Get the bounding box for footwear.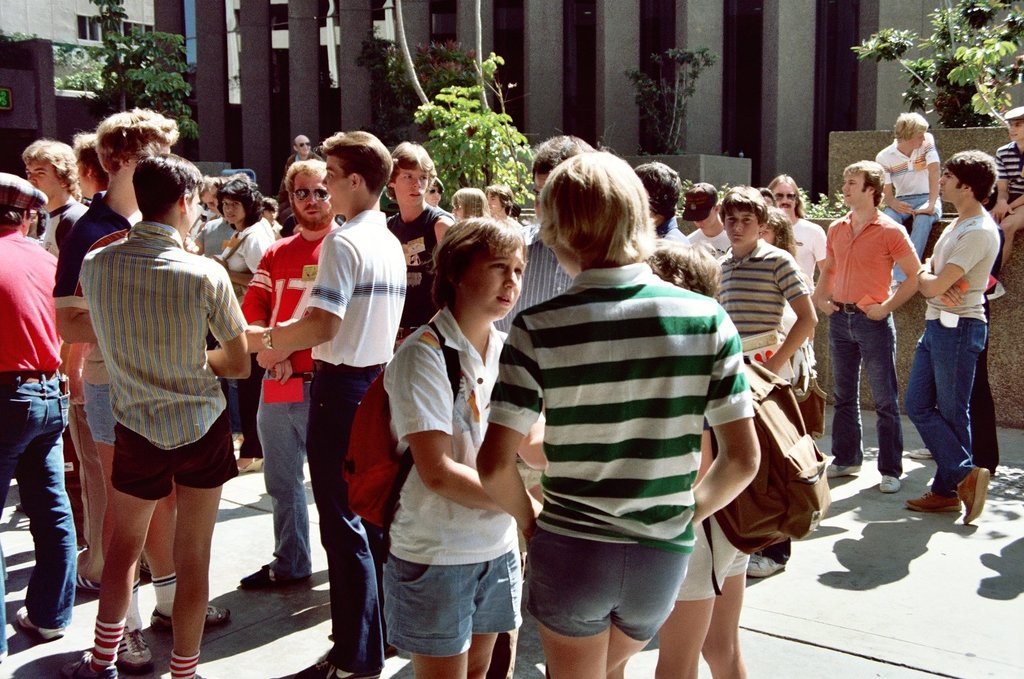
l=383, t=644, r=397, b=662.
